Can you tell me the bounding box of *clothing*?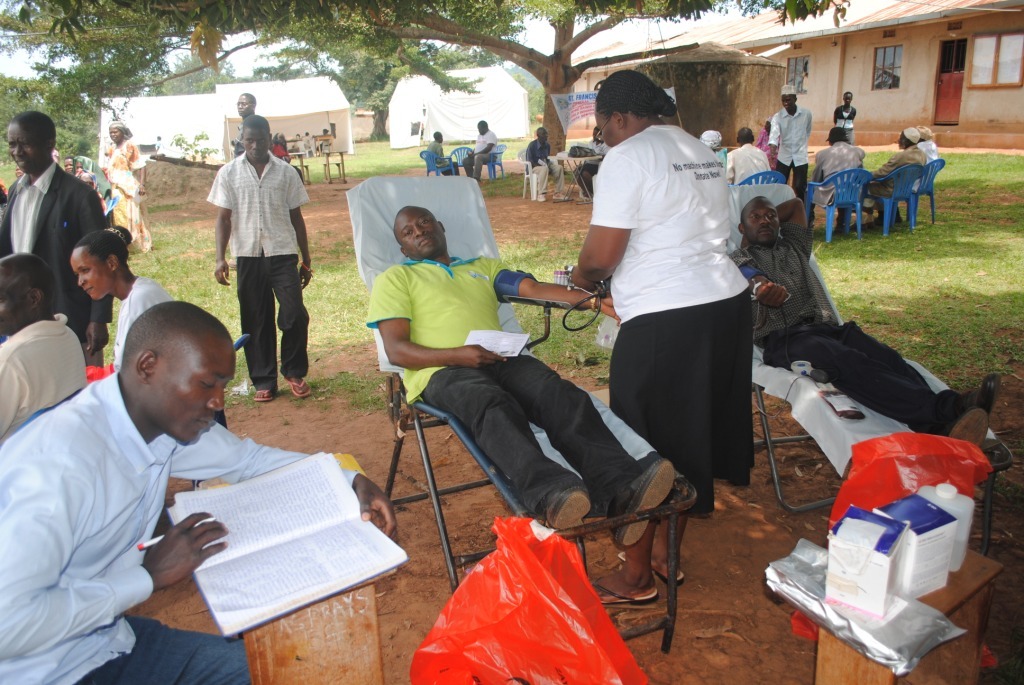
{"left": 782, "top": 112, "right": 816, "bottom": 156}.
